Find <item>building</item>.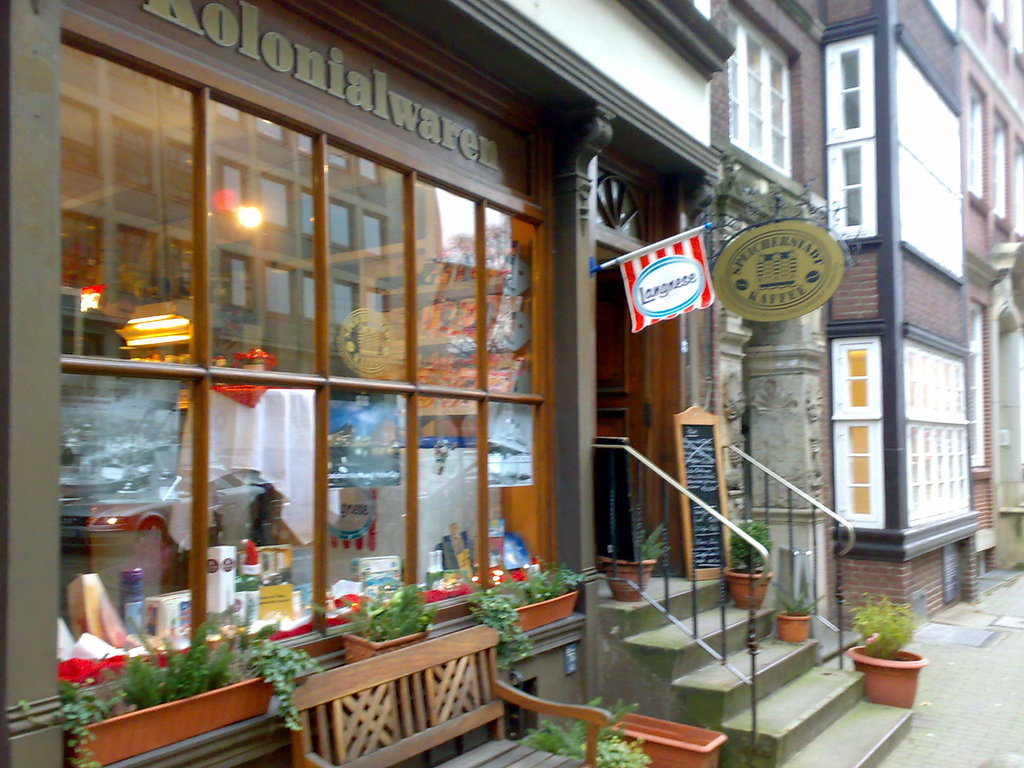
l=714, t=0, r=1023, b=609.
